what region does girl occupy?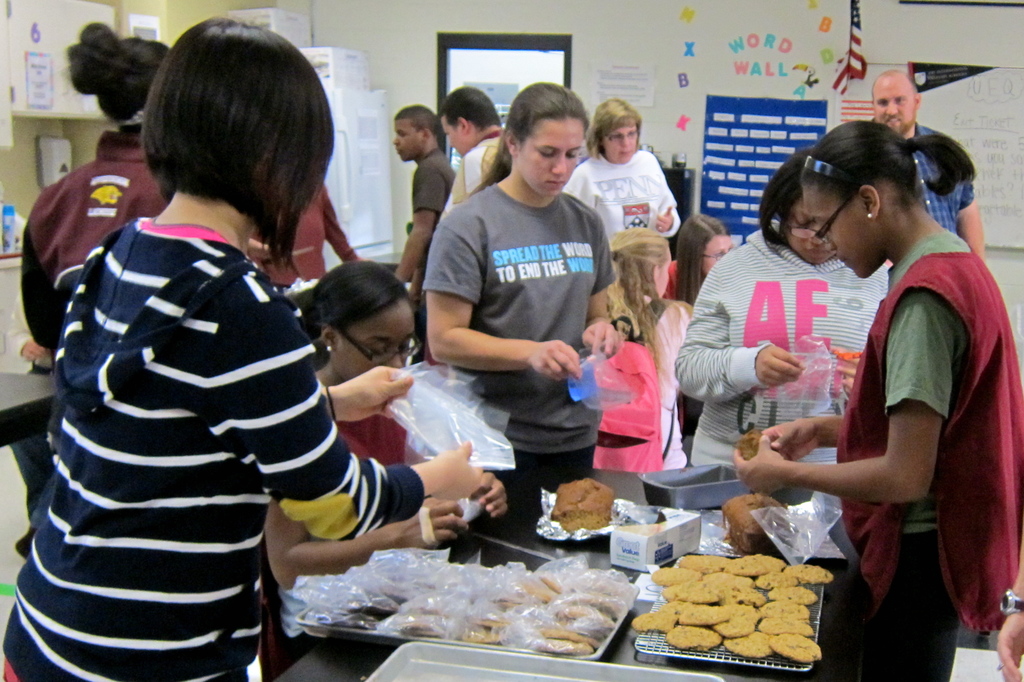
[x1=675, y1=149, x2=886, y2=466].
